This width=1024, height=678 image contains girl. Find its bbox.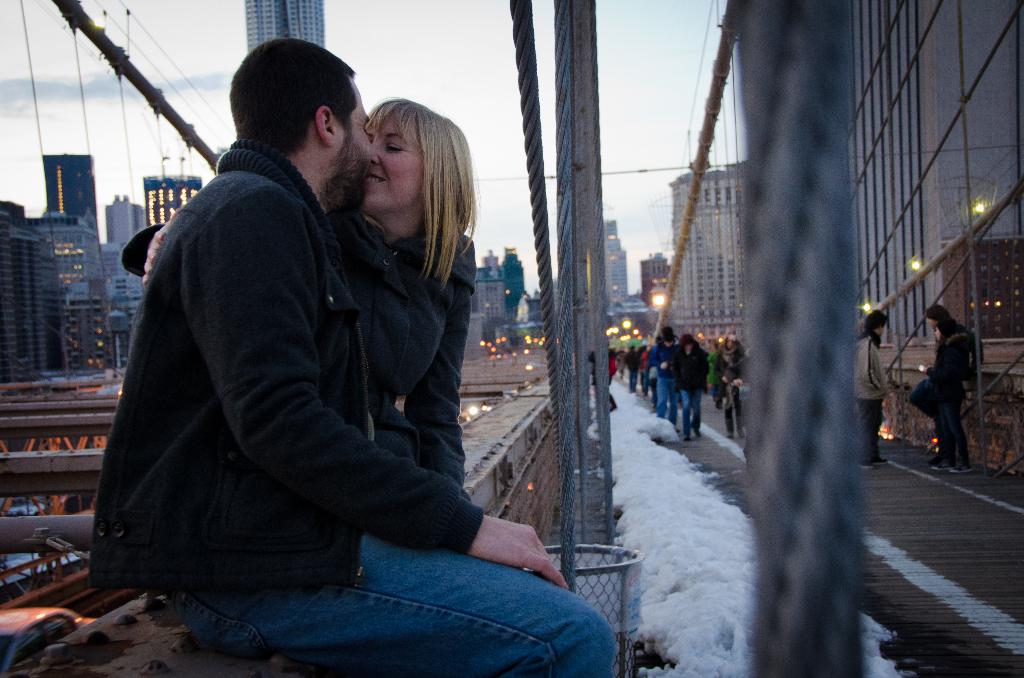
924, 319, 966, 472.
